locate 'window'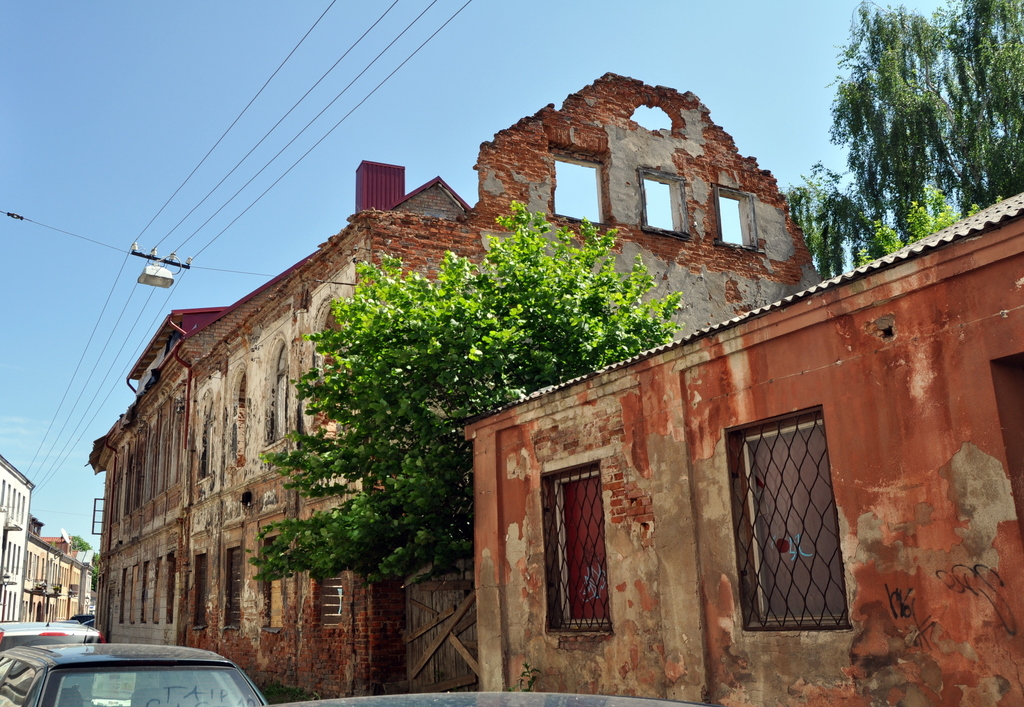
l=545, t=143, r=611, b=229
